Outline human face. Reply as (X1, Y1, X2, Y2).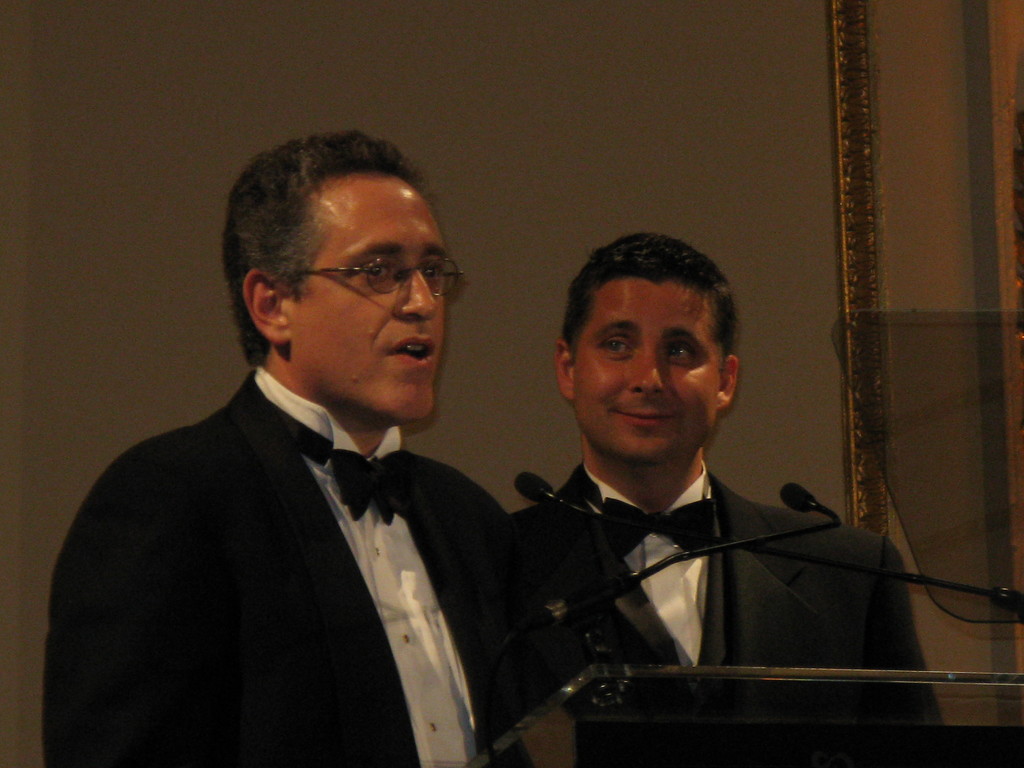
(573, 277, 721, 466).
